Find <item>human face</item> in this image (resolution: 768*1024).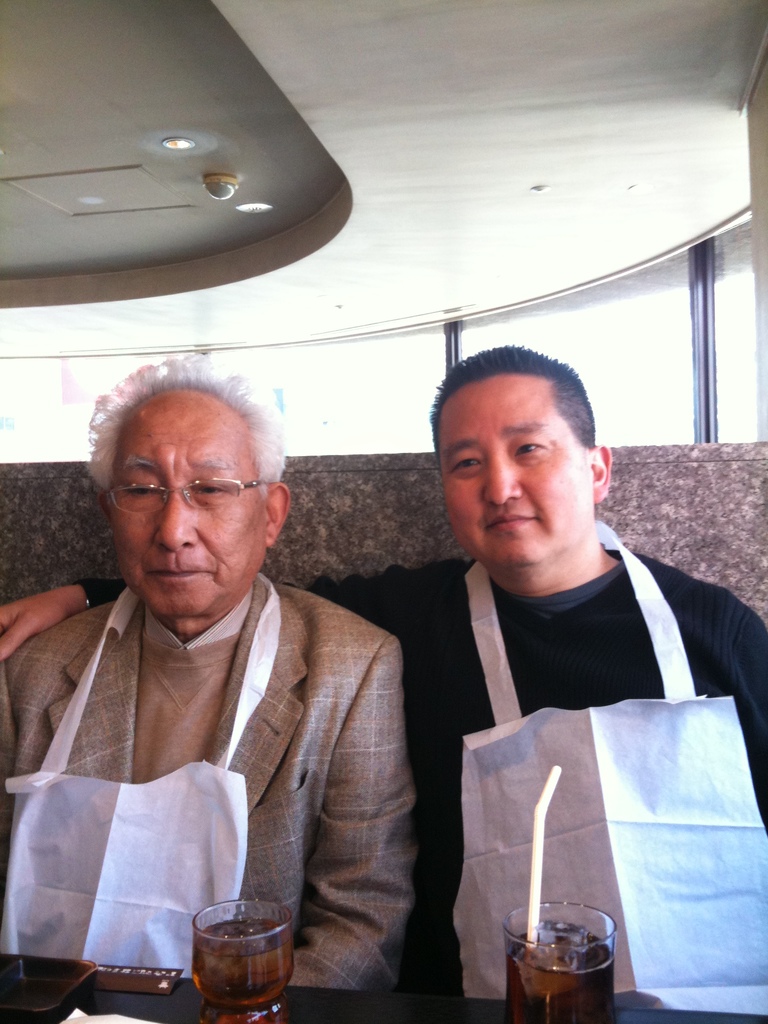
detection(445, 374, 593, 570).
